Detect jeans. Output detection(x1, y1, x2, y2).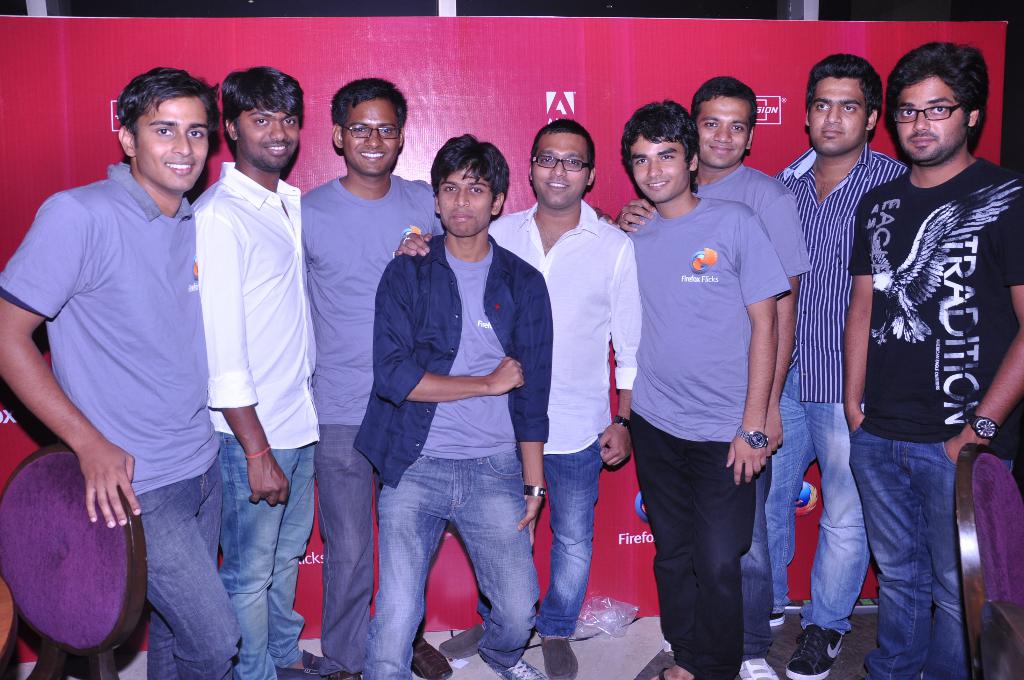
detection(312, 428, 428, 676).
